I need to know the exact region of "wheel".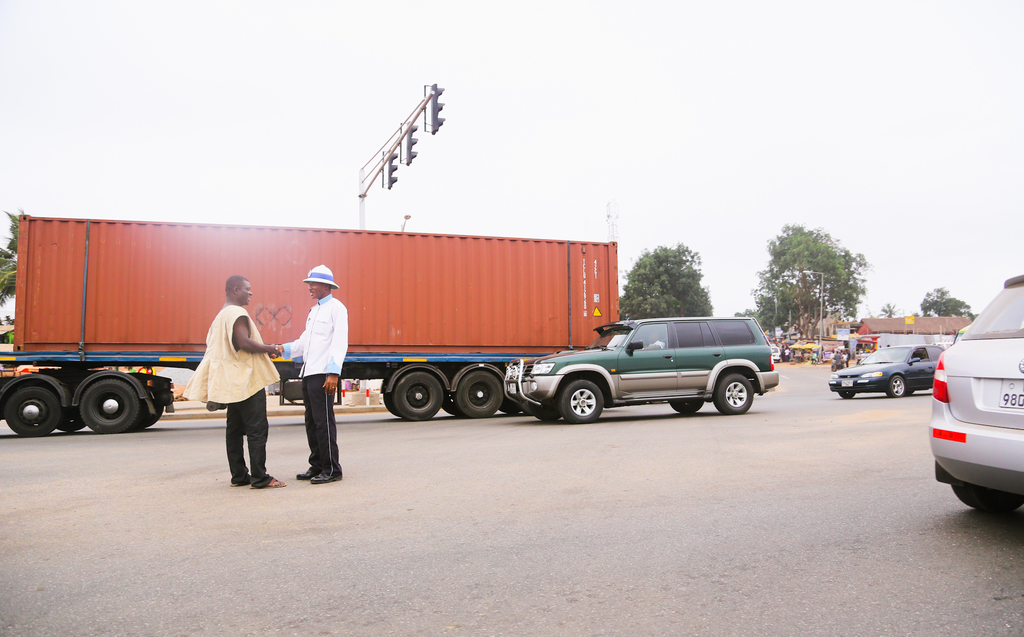
Region: l=454, t=369, r=504, b=414.
